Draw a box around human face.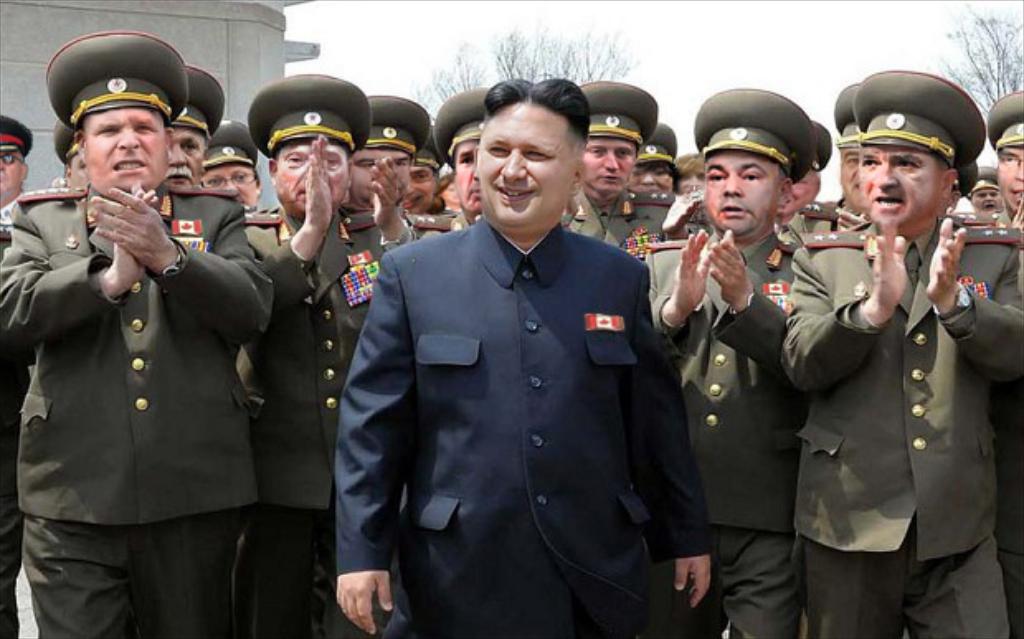
pyautogui.locateOnScreen(583, 140, 634, 190).
